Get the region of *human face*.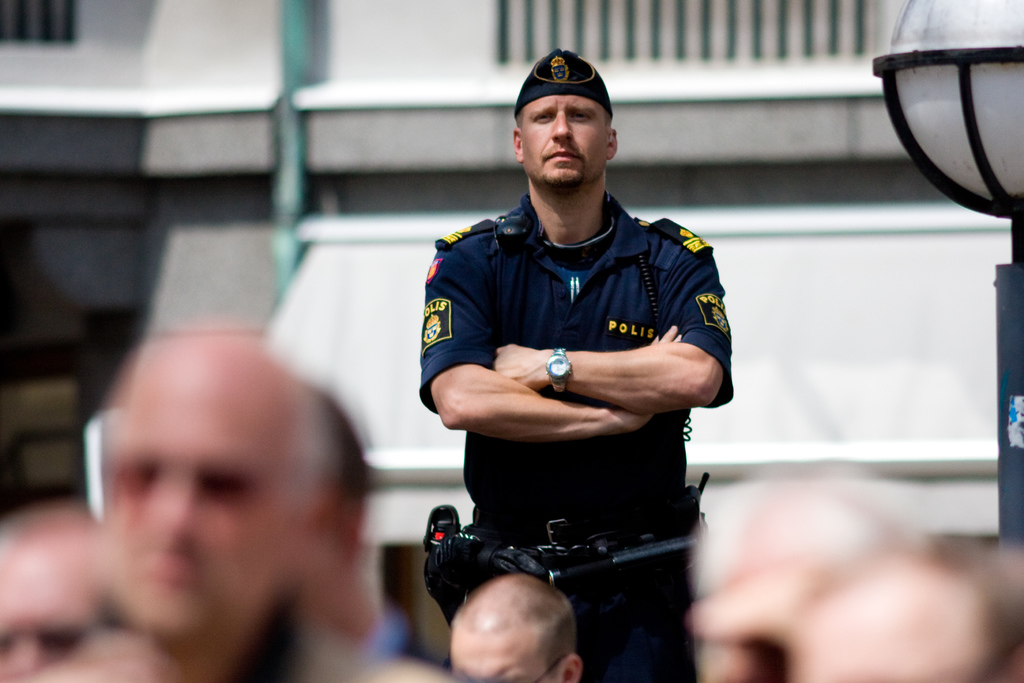
{"left": 0, "top": 537, "right": 100, "bottom": 682}.
